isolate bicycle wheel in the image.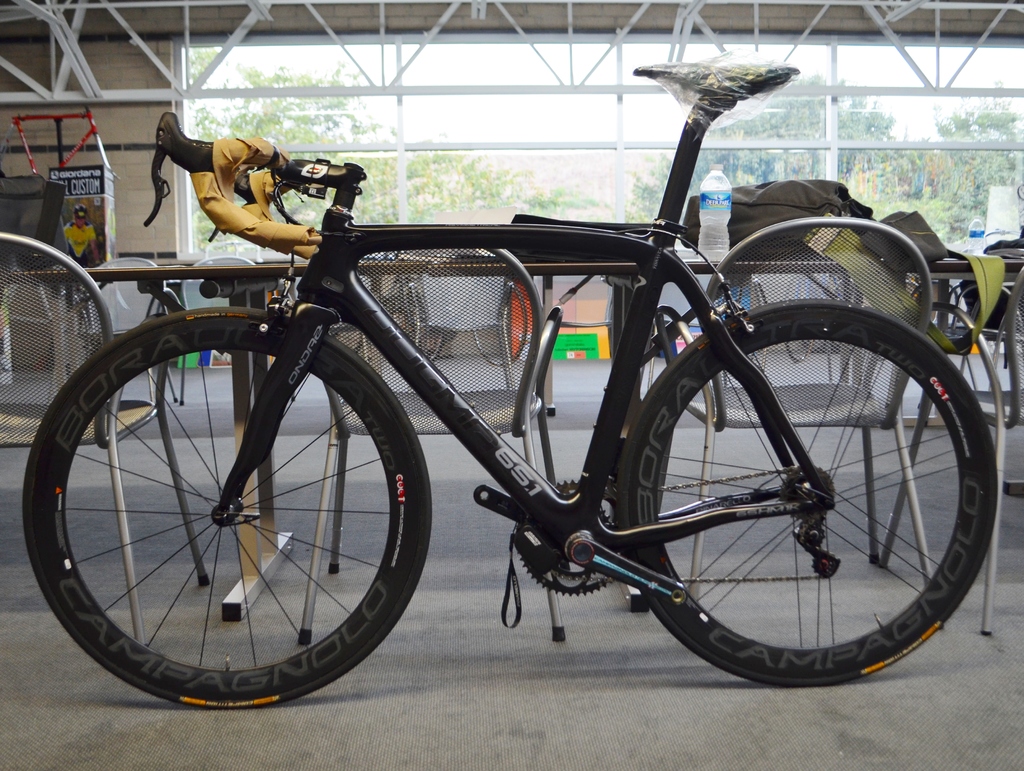
Isolated region: region(591, 310, 993, 691).
